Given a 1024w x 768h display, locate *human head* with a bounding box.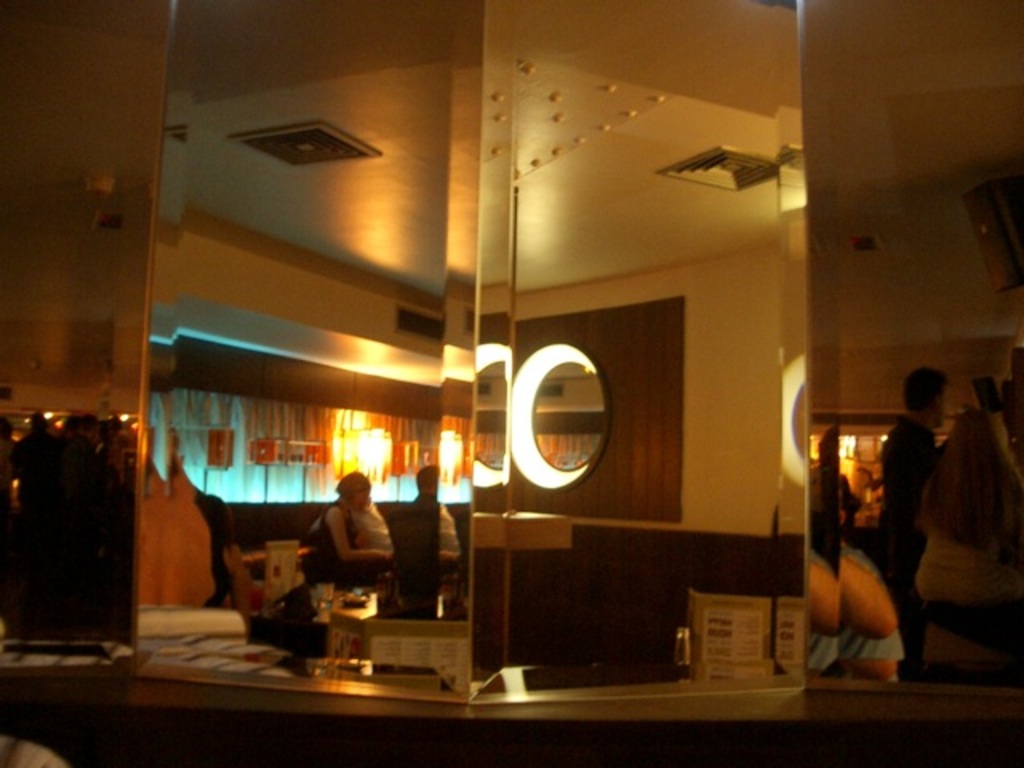
Located: 194 490 237 552.
